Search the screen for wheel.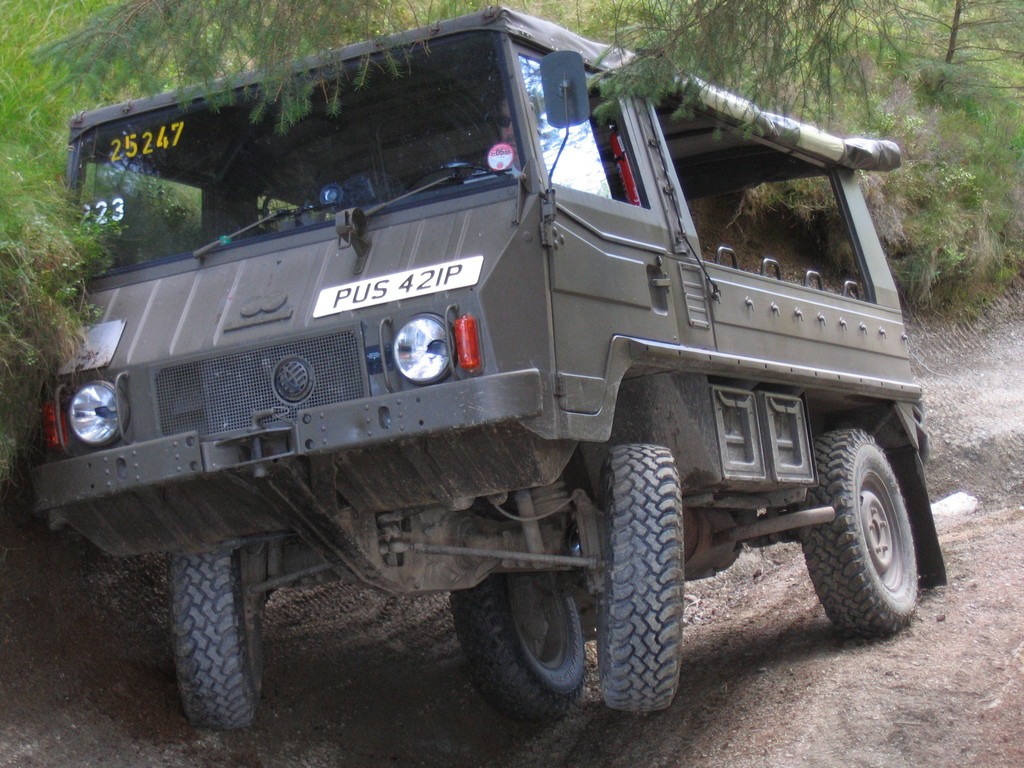
Found at (x1=452, y1=575, x2=589, y2=719).
